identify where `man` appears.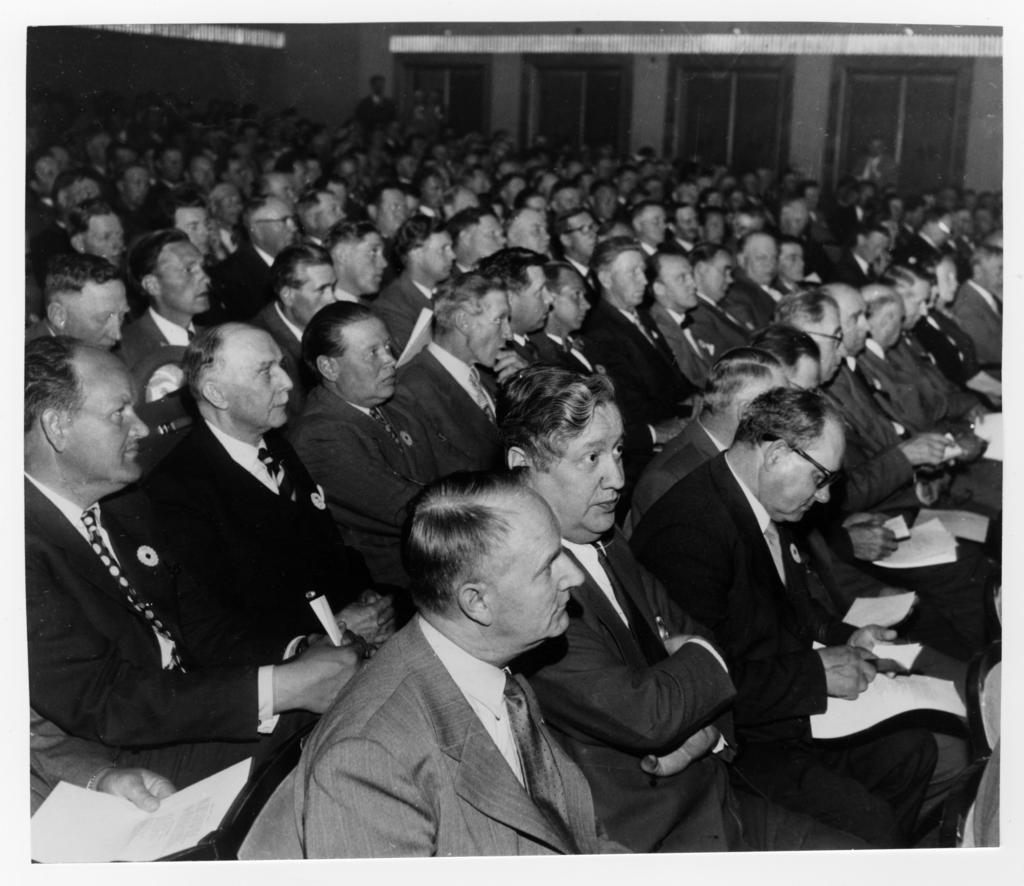
Appears at bbox=(739, 226, 801, 329).
